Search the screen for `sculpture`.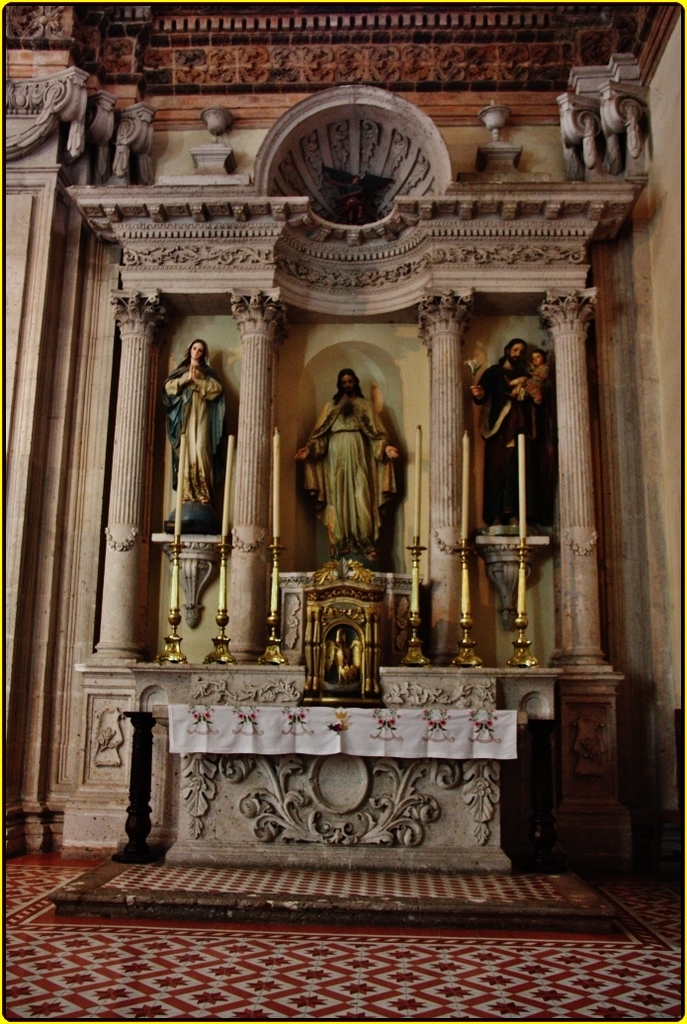
Found at [left=476, top=335, right=565, bottom=523].
